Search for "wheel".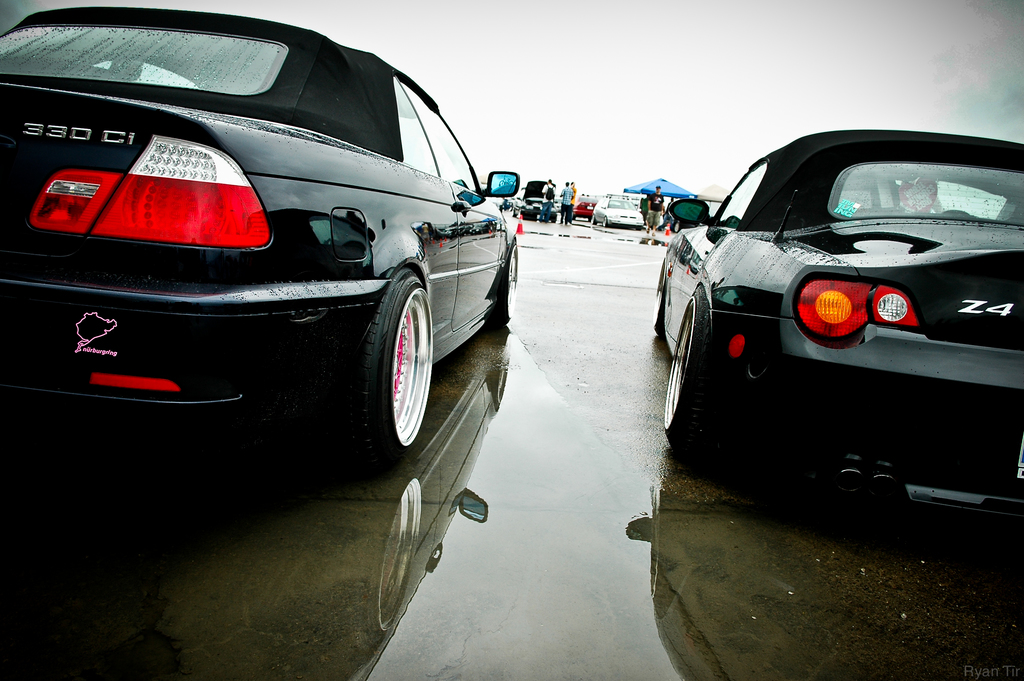
Found at bbox=[346, 256, 436, 463].
